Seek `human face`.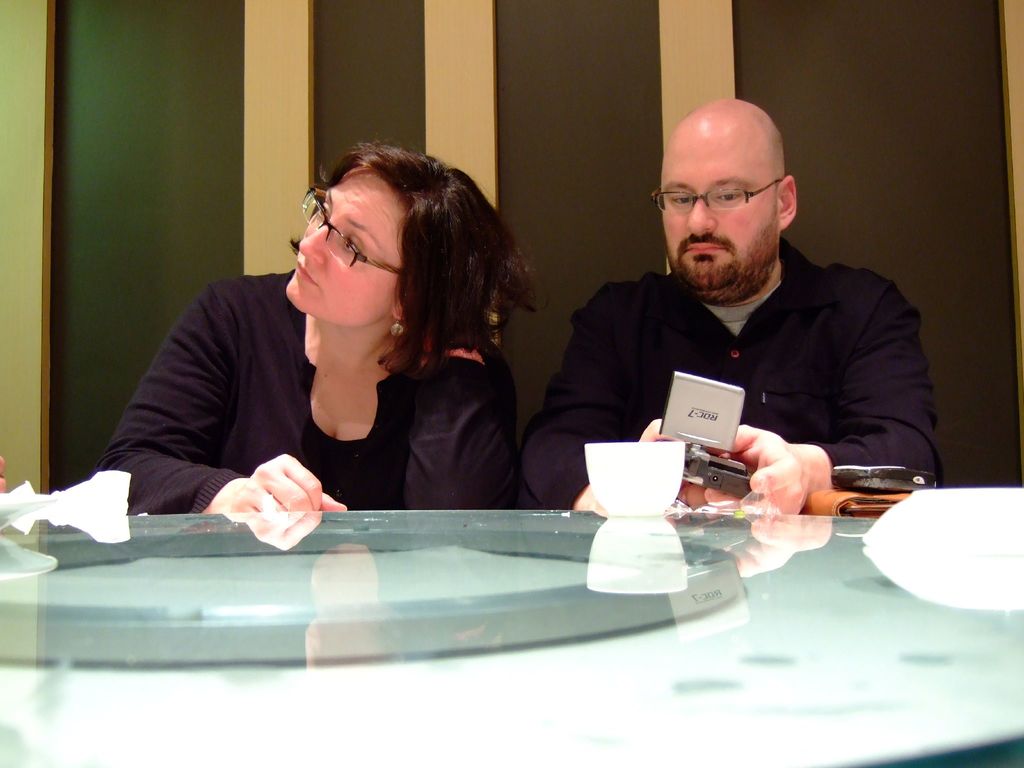
x1=285, y1=164, x2=397, y2=330.
